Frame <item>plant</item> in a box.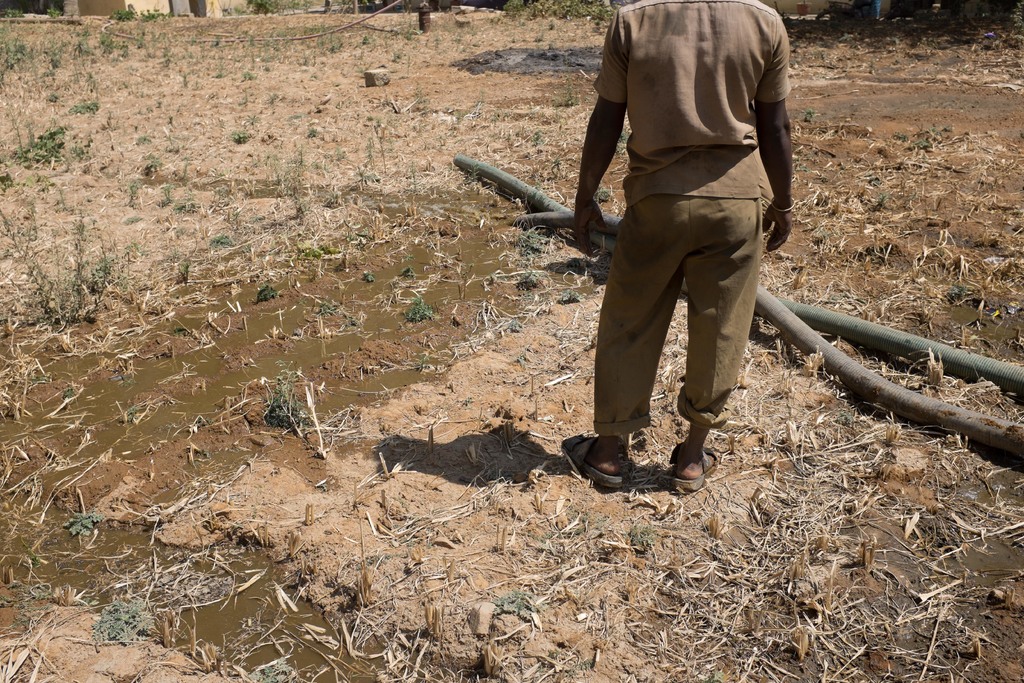
{"left": 67, "top": 95, "right": 99, "bottom": 117}.
